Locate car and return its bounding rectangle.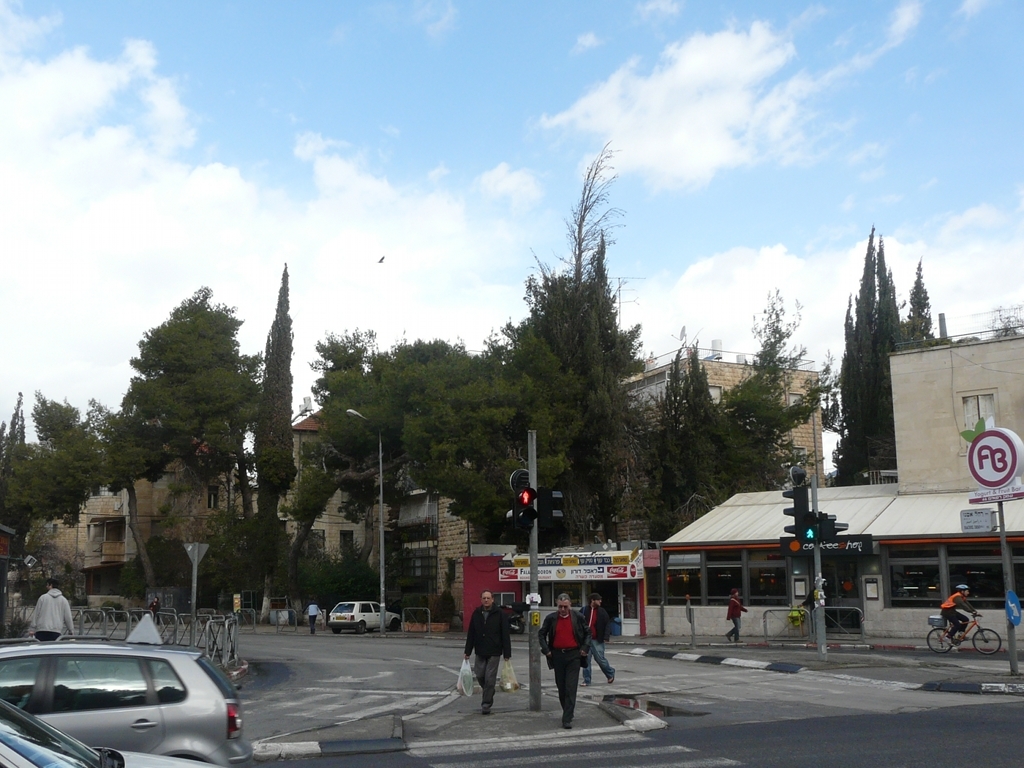
(323,599,399,631).
